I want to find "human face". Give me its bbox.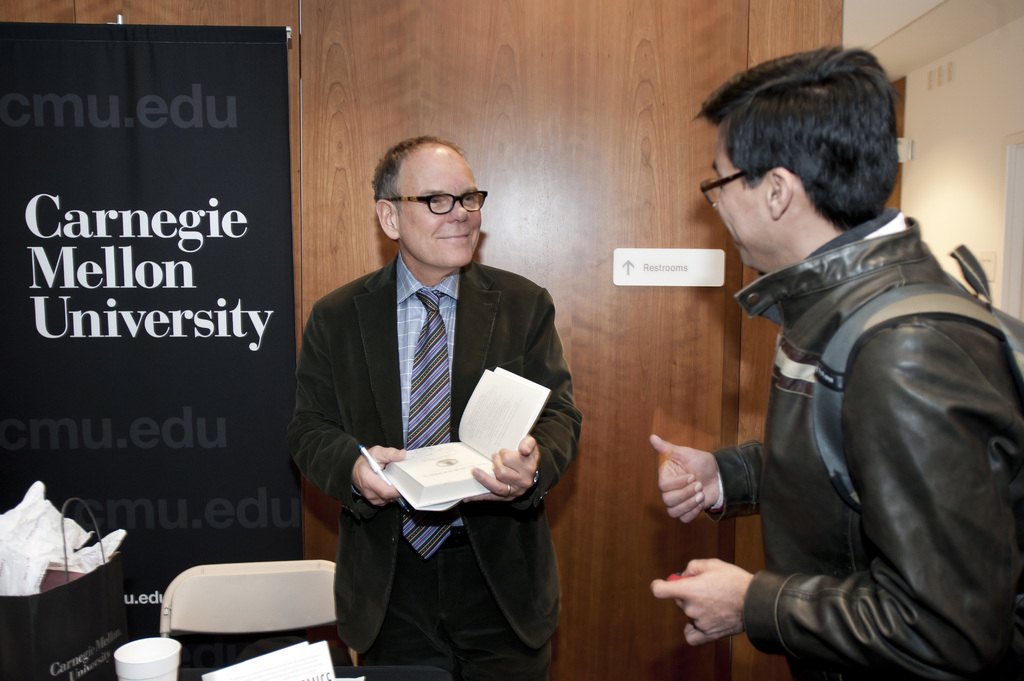
{"left": 403, "top": 147, "right": 485, "bottom": 262}.
